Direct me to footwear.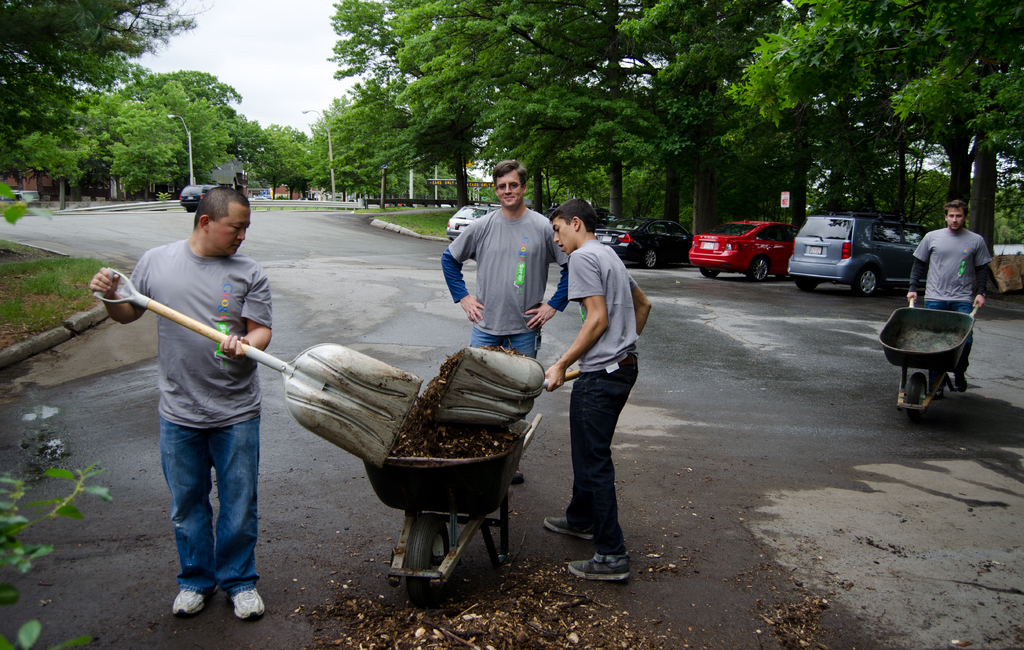
Direction: region(544, 516, 593, 542).
